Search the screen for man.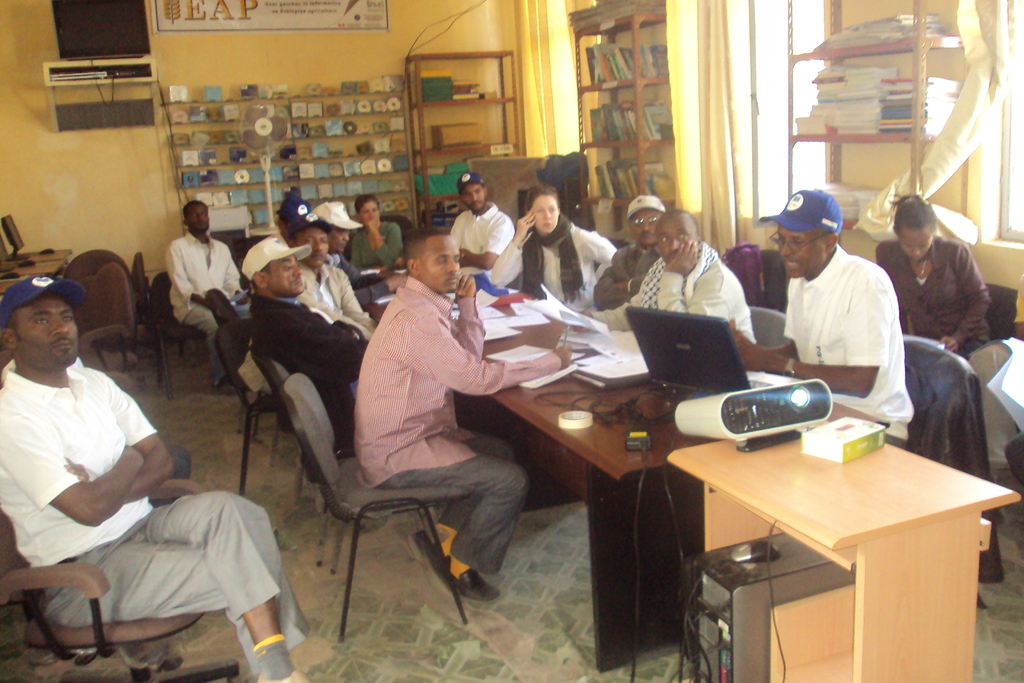
Found at <bbox>588, 194, 669, 309</bbox>.
